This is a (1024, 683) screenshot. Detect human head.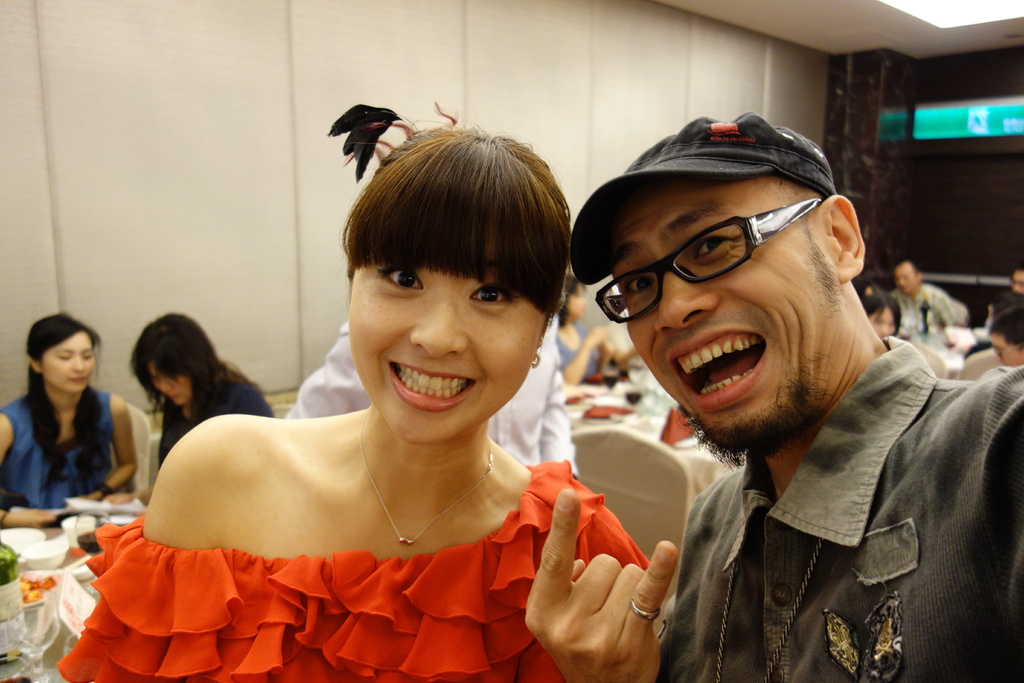
detection(1012, 263, 1023, 293).
